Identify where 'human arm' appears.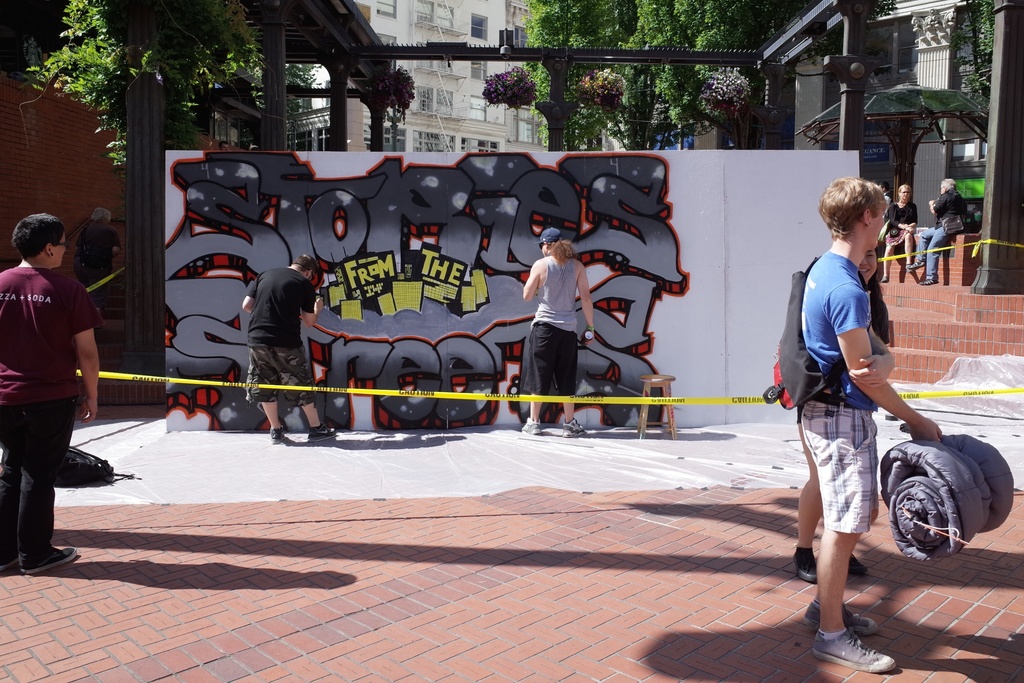
Appears at Rect(927, 190, 946, 216).
